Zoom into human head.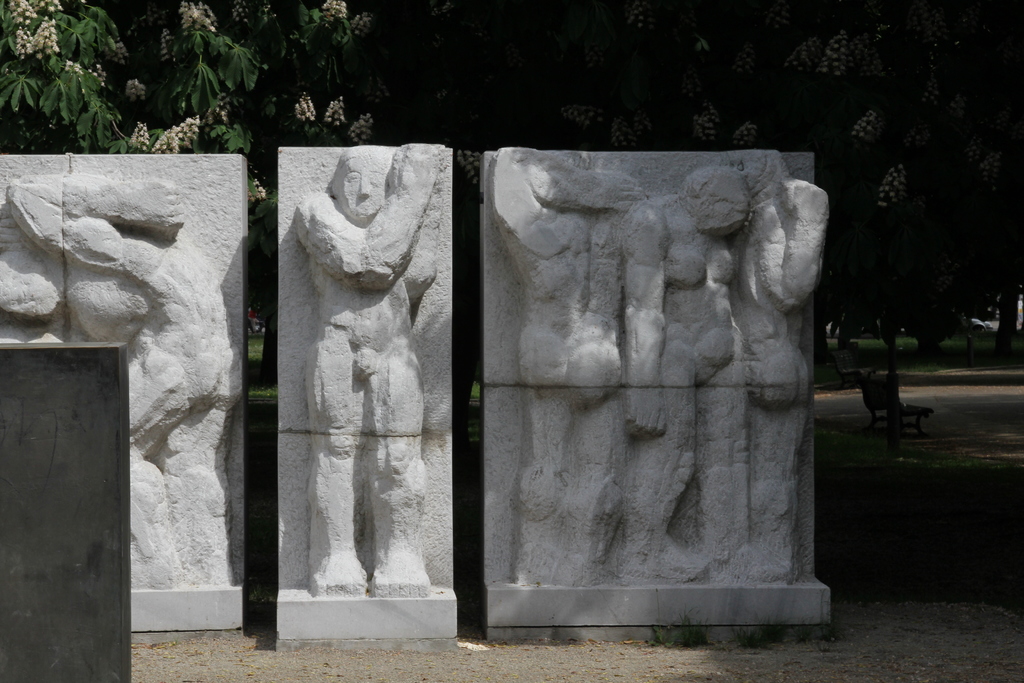
Zoom target: {"x1": 314, "y1": 151, "x2": 399, "y2": 222}.
